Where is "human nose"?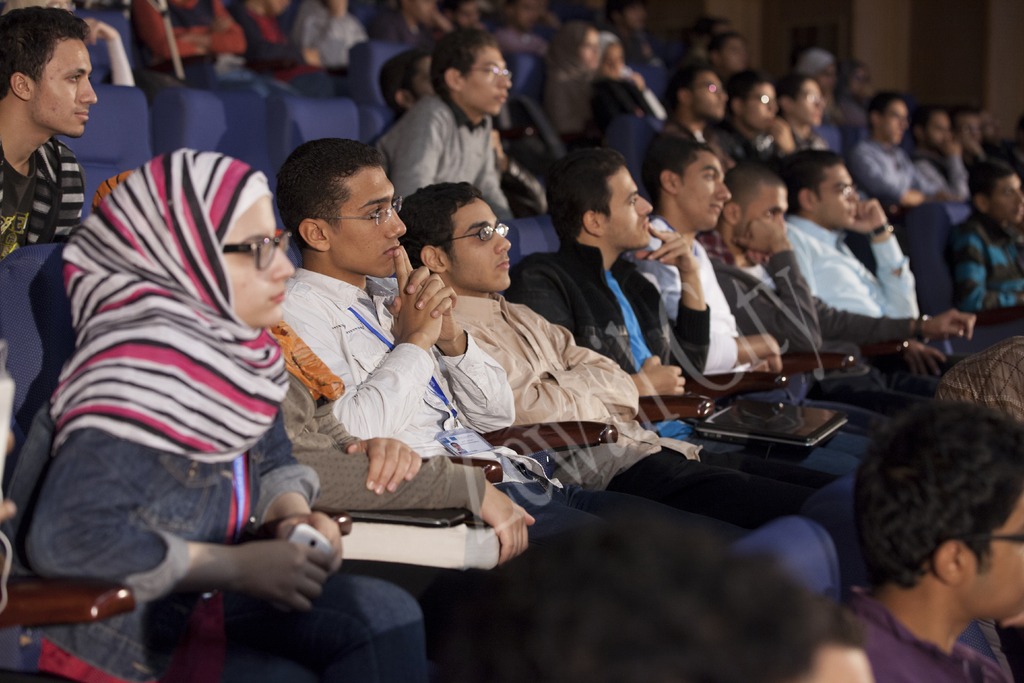
497:71:513:89.
